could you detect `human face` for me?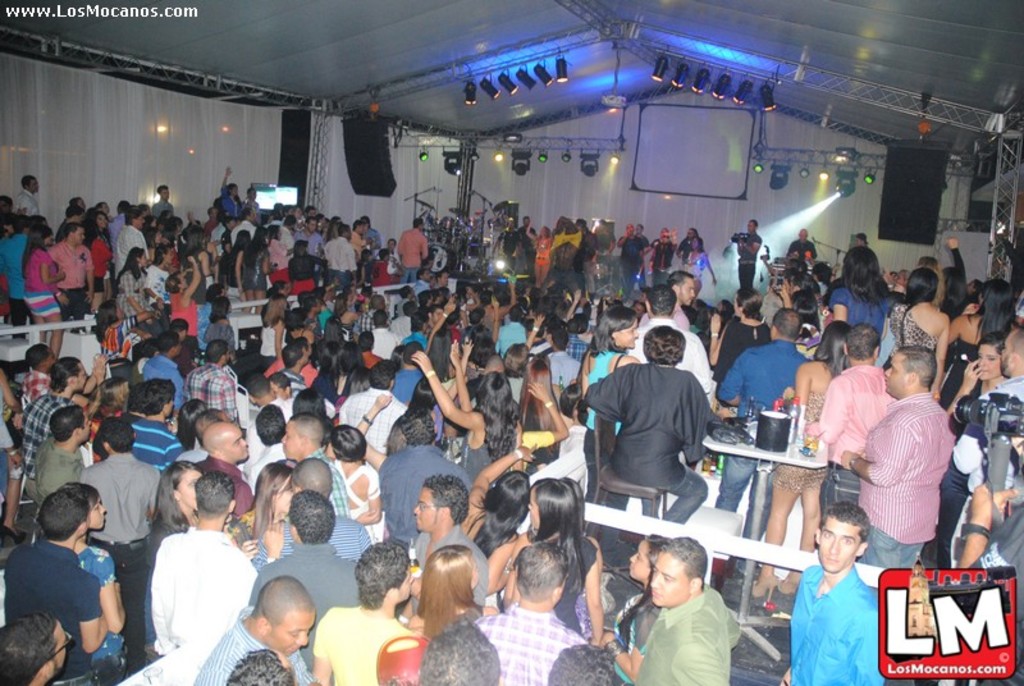
Detection result: x1=882 y1=351 x2=906 y2=397.
